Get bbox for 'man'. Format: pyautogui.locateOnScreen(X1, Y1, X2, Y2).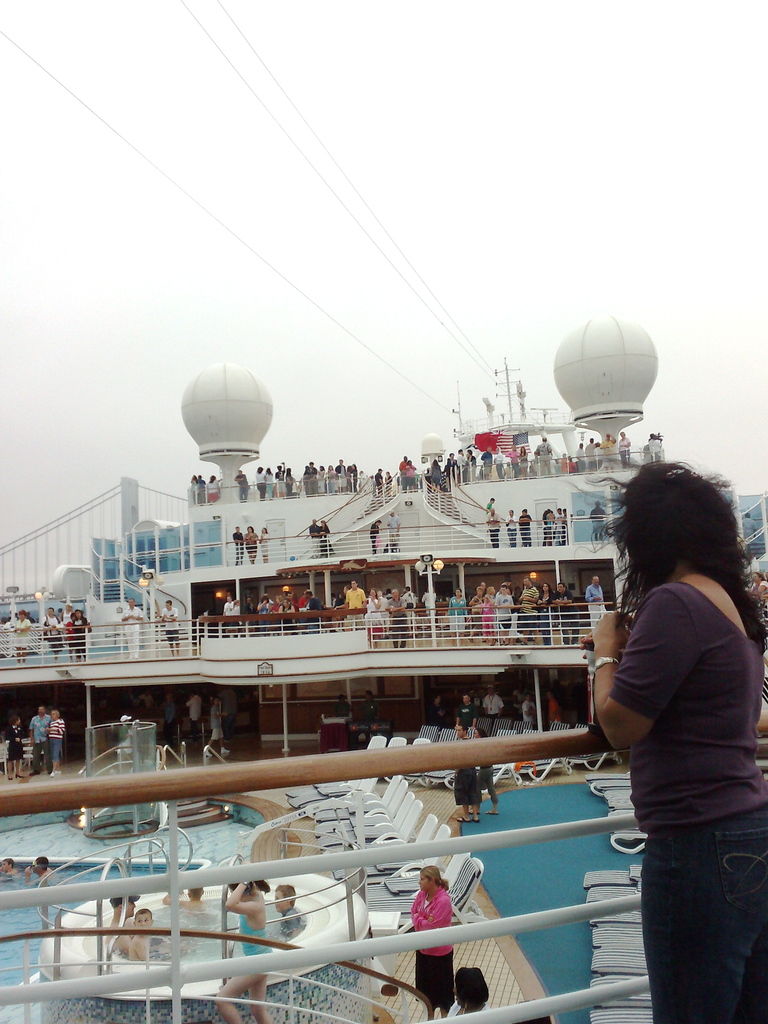
pyautogui.locateOnScreen(586, 575, 610, 628).
